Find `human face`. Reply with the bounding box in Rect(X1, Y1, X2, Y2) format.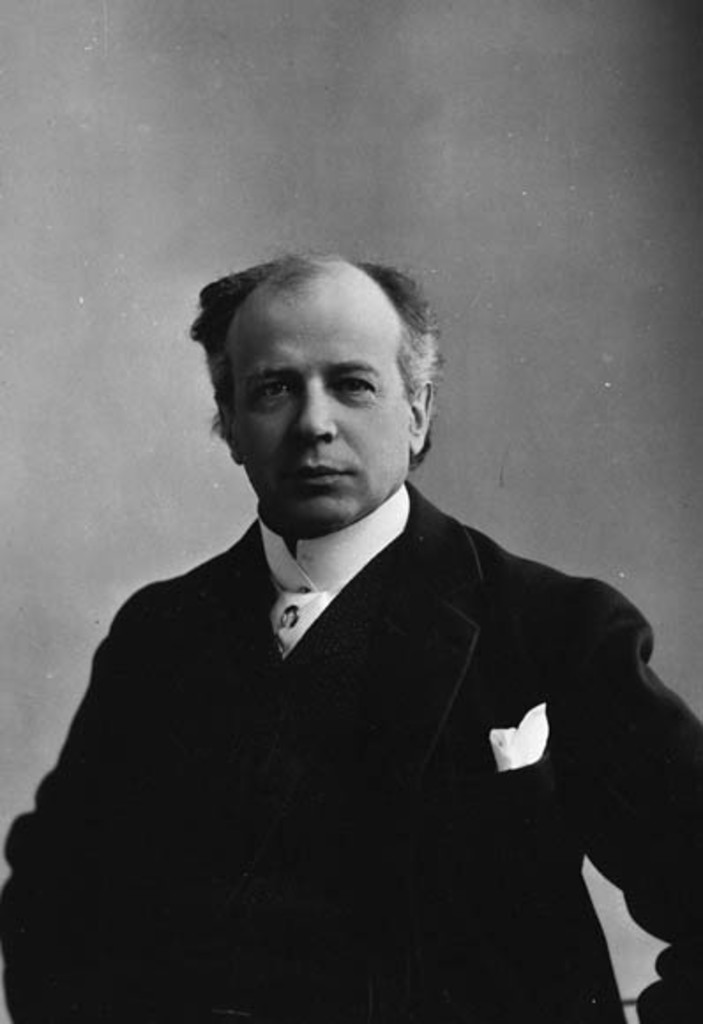
Rect(224, 267, 412, 524).
